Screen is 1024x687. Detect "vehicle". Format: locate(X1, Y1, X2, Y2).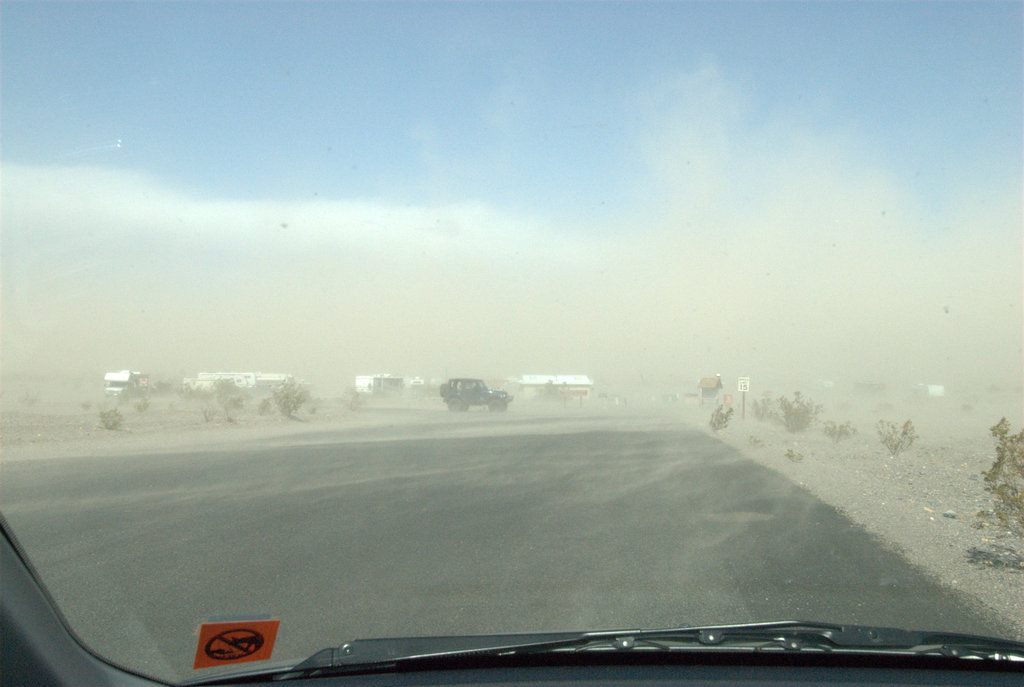
locate(101, 368, 139, 401).
